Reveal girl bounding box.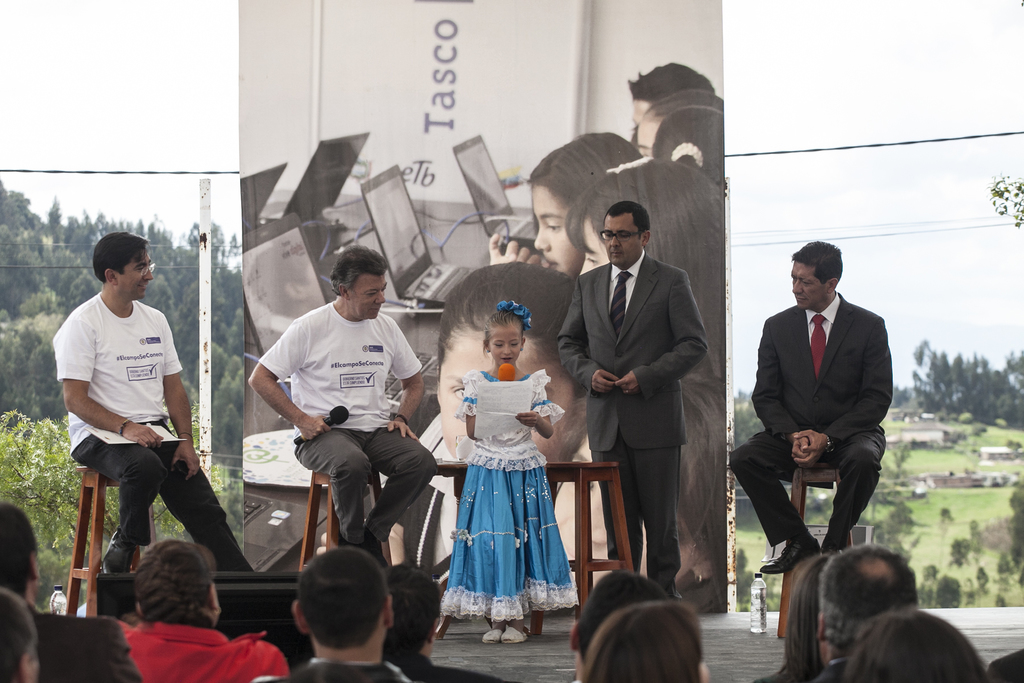
Revealed: box(637, 89, 726, 158).
